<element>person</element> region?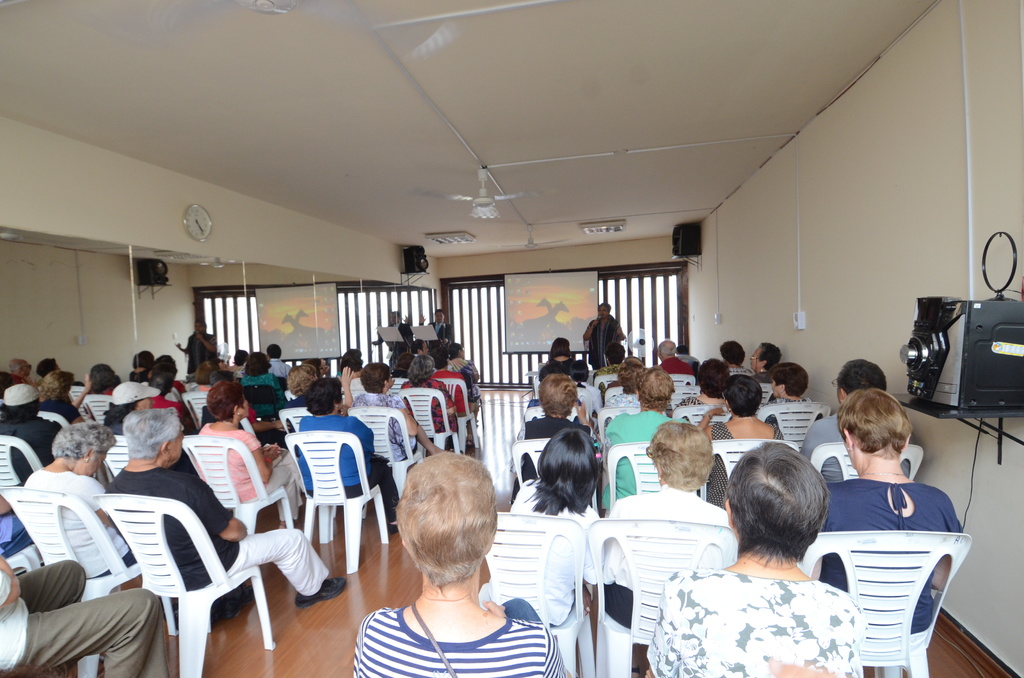
rect(420, 309, 452, 344)
